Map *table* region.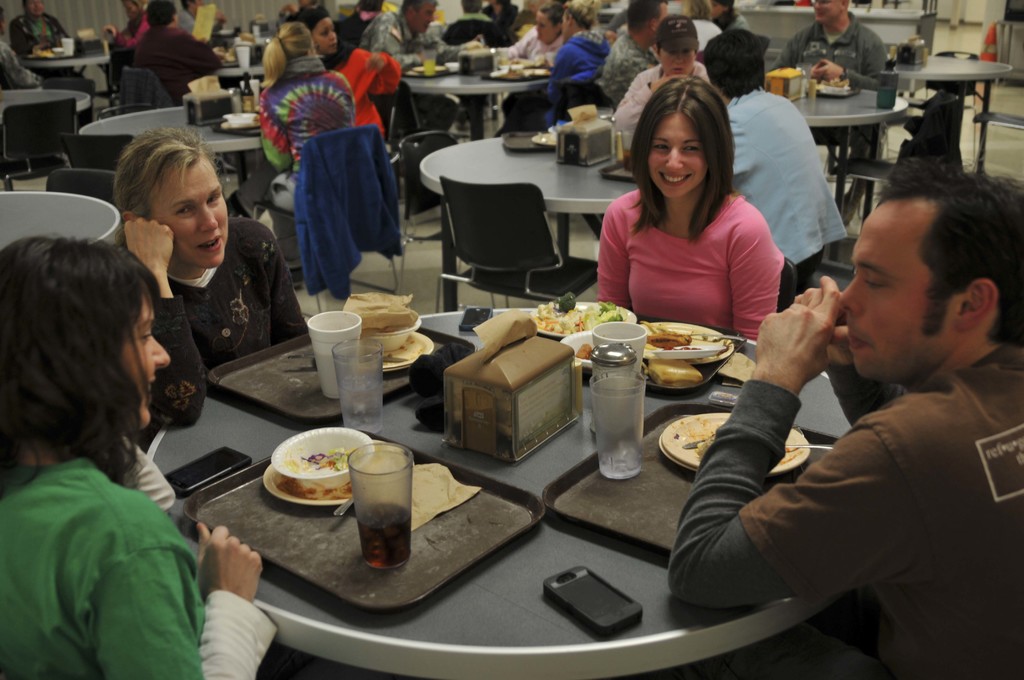
Mapped to region(143, 310, 859, 679).
